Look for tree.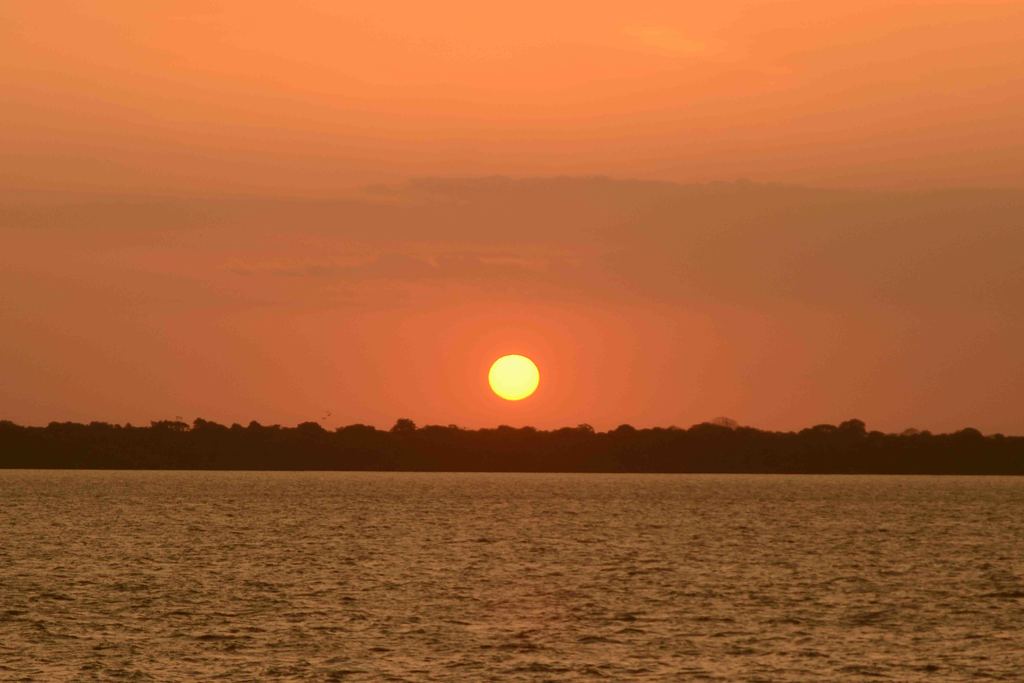
Found: region(190, 415, 224, 431).
